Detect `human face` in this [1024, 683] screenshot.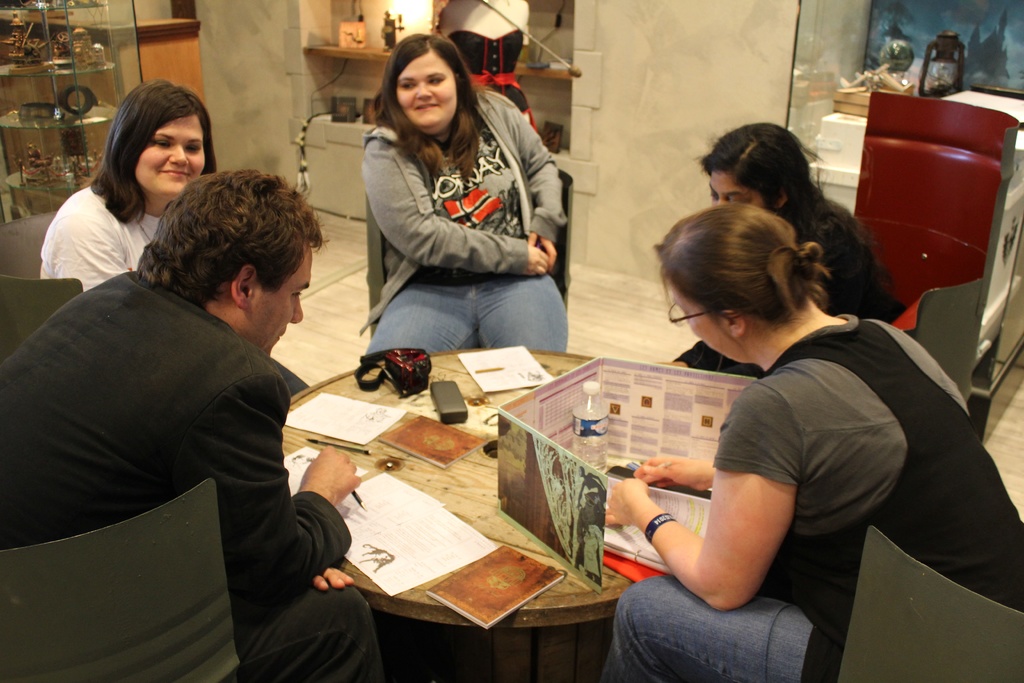
Detection: l=394, t=54, r=461, b=135.
